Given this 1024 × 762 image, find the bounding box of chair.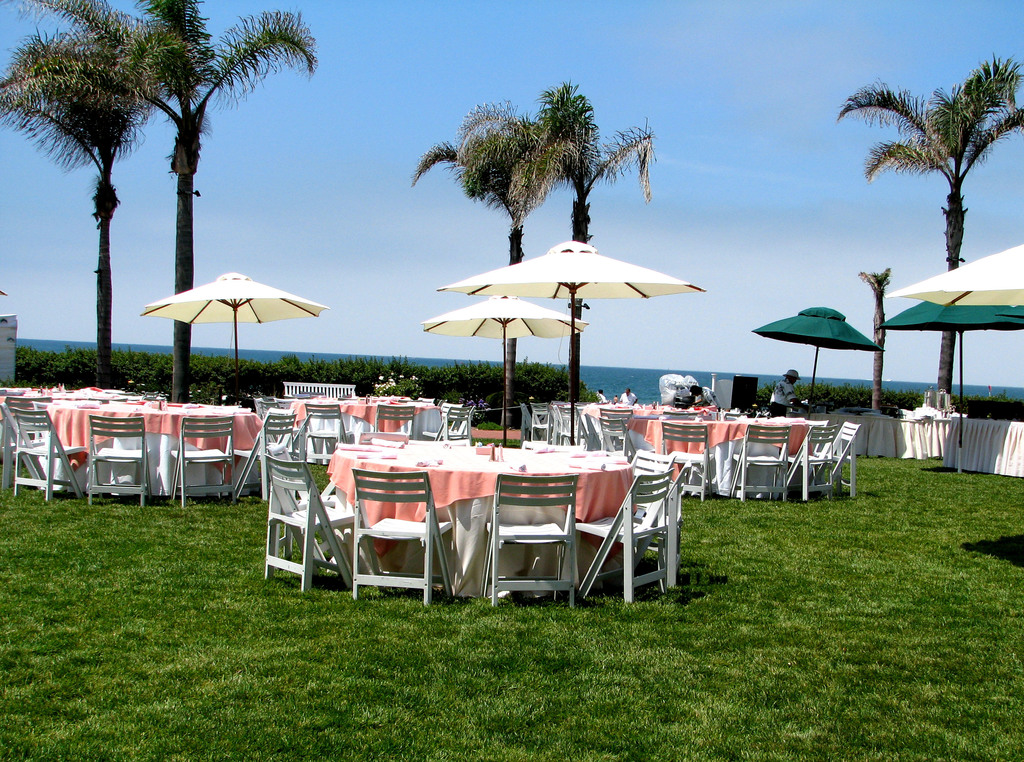
{"x1": 569, "y1": 471, "x2": 678, "y2": 608}.
